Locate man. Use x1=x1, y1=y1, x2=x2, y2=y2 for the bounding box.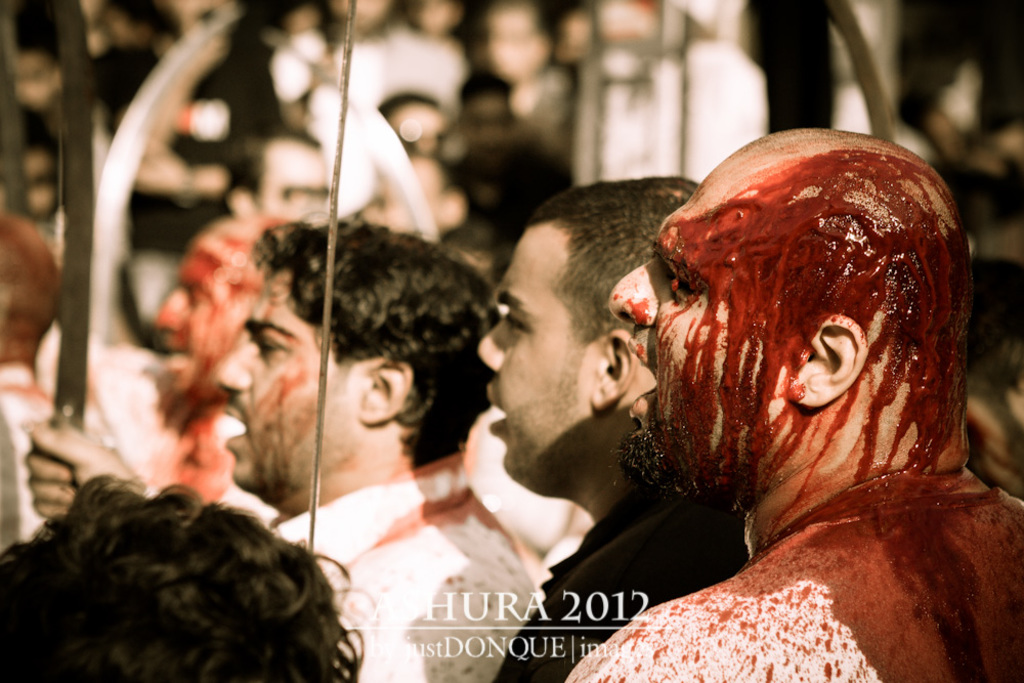
x1=210, y1=211, x2=563, y2=682.
